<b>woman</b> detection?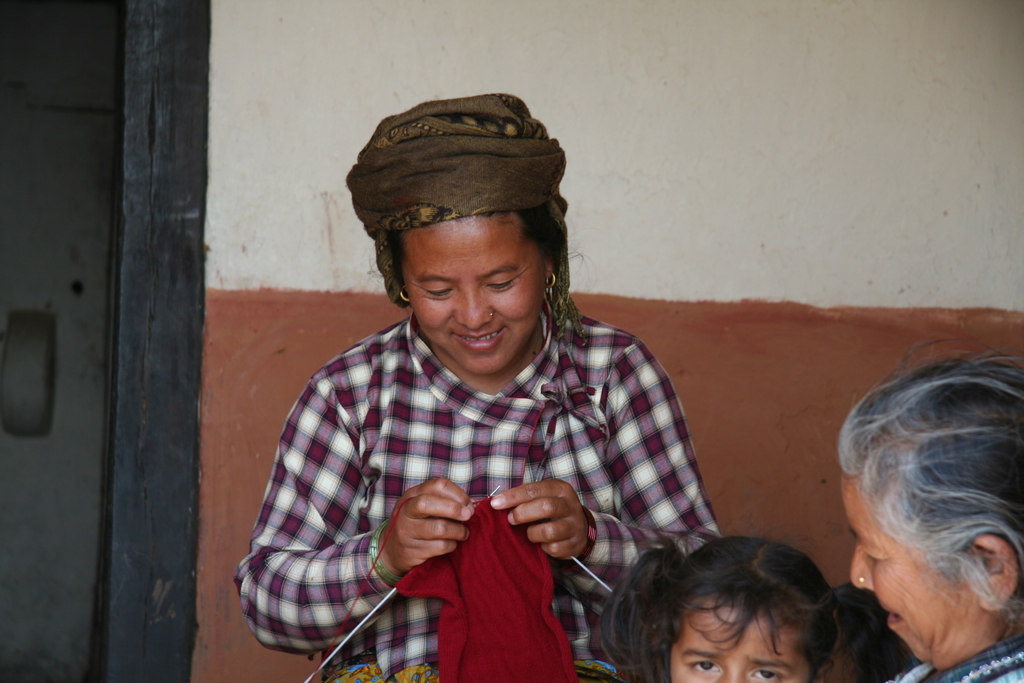
238,93,737,678
